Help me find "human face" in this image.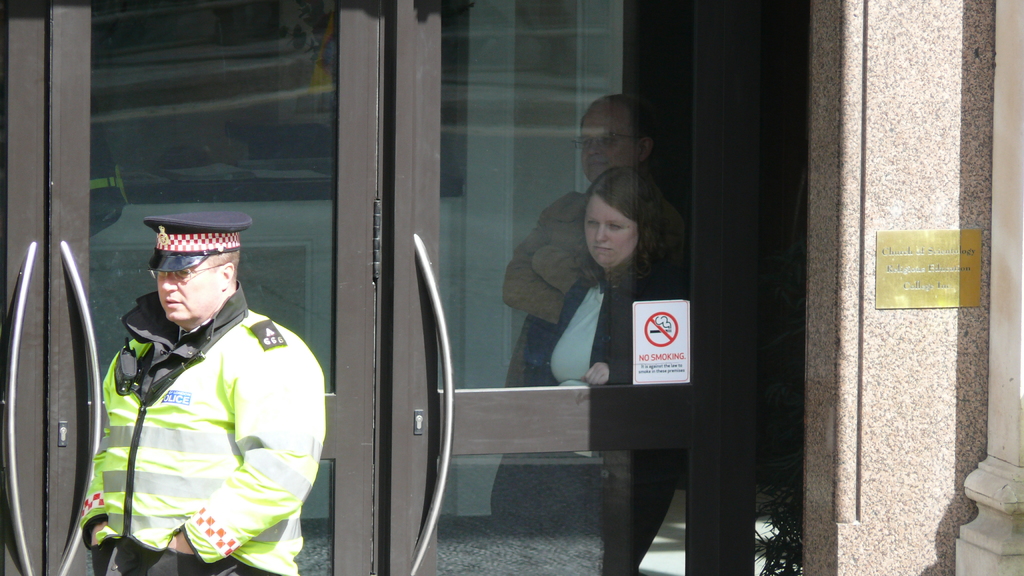
Found it: 582, 199, 644, 266.
